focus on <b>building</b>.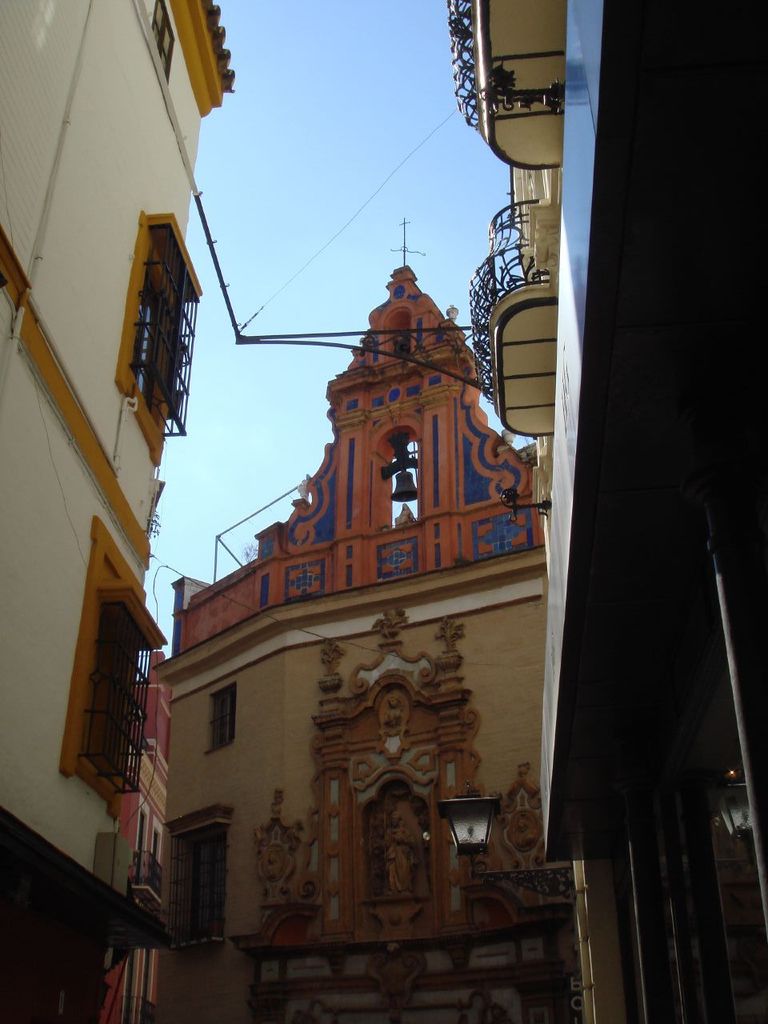
Focused at bbox=[100, 650, 170, 1023].
